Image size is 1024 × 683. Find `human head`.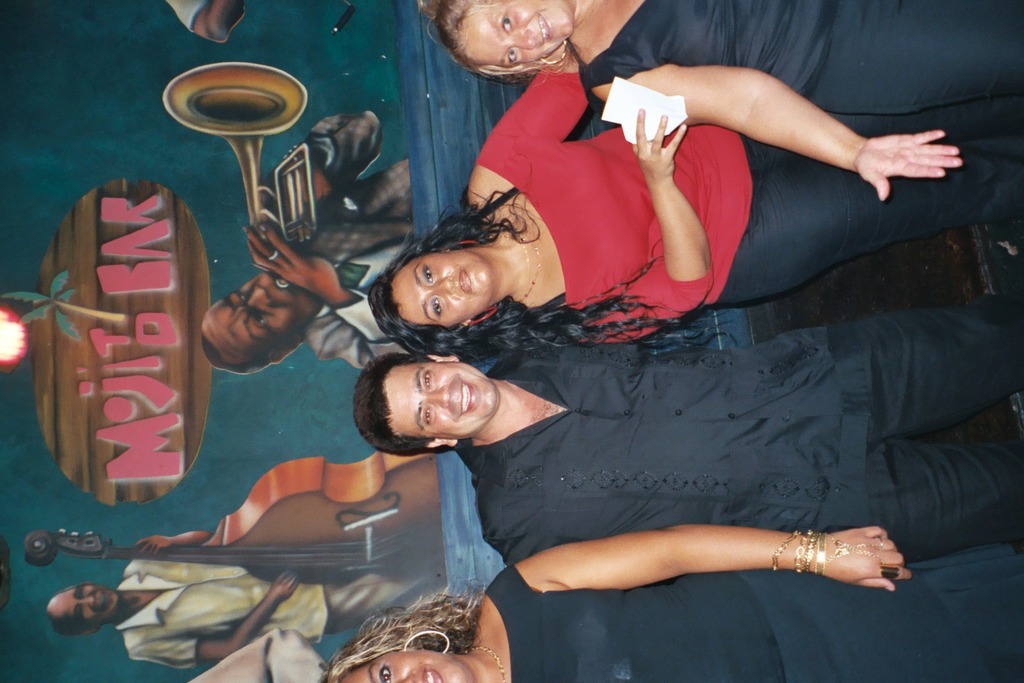
crop(373, 247, 495, 336).
